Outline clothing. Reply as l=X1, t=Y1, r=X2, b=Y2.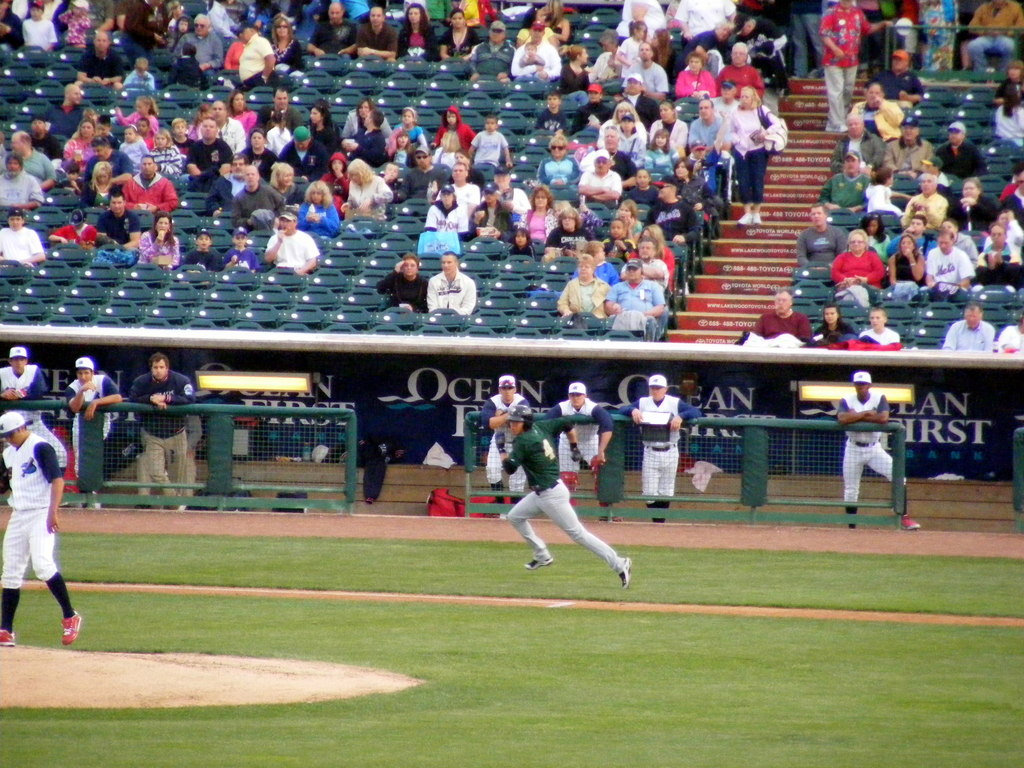
l=518, t=192, r=550, b=252.
